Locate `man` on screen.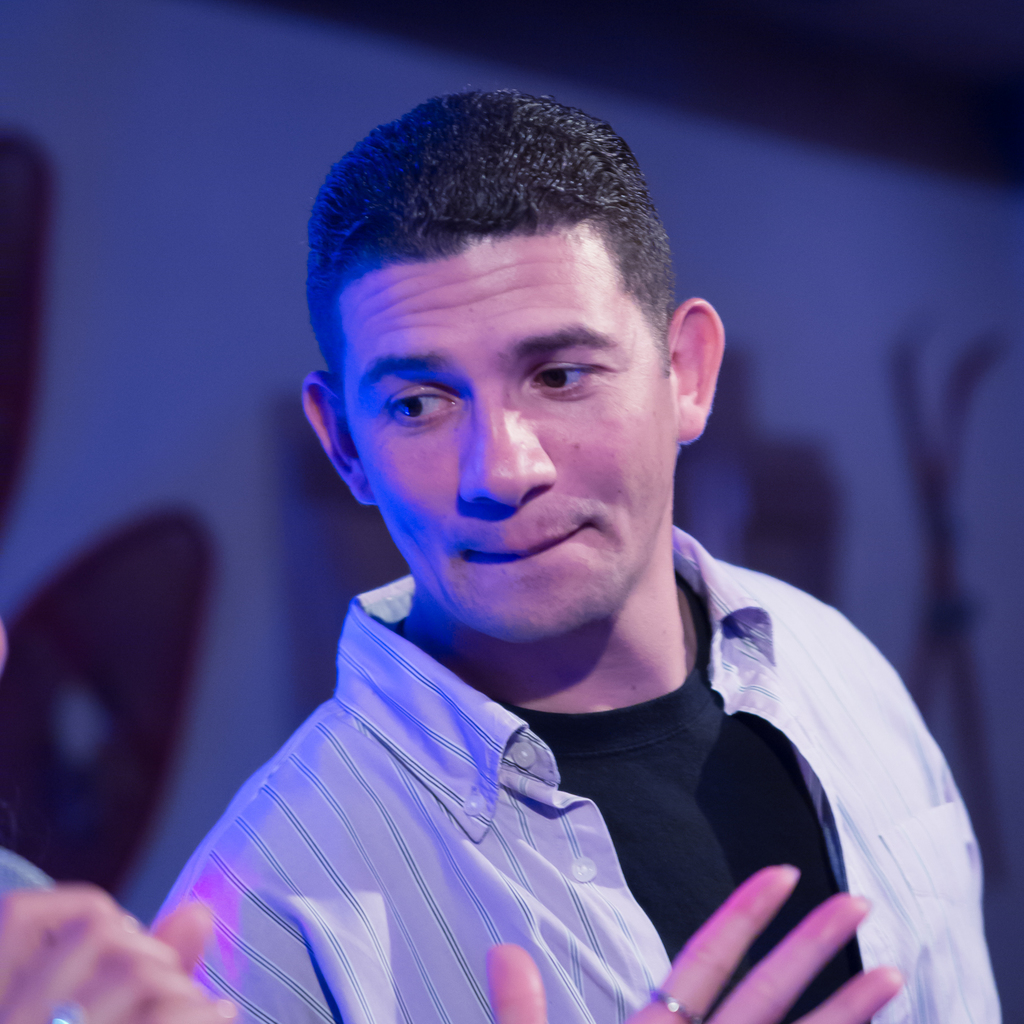
On screen at bbox=[147, 102, 979, 1020].
